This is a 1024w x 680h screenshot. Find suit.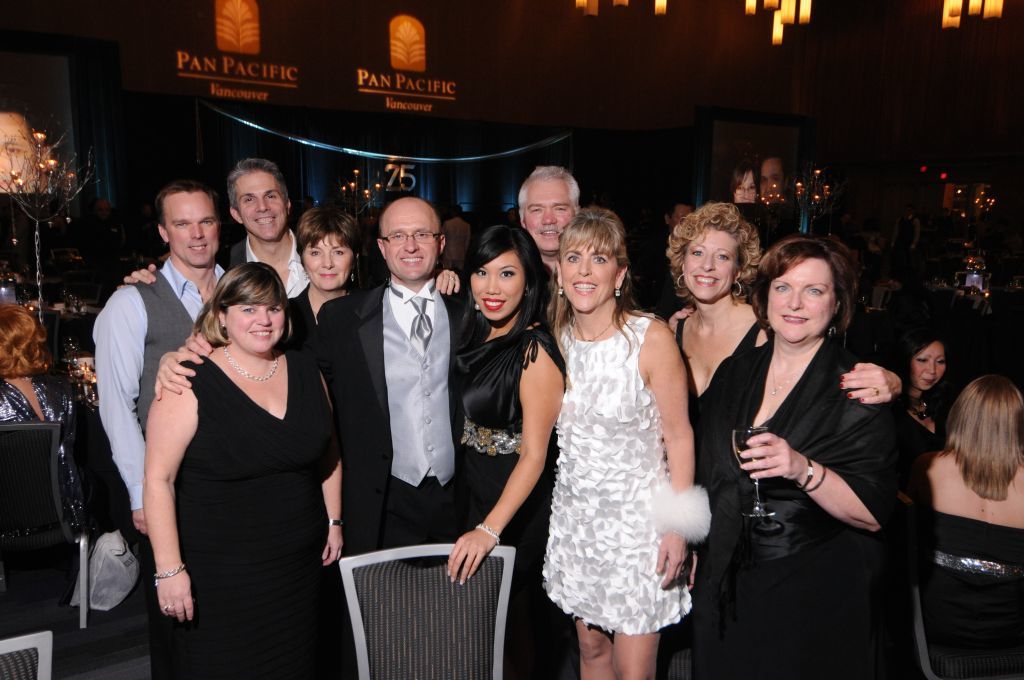
Bounding box: {"x1": 311, "y1": 284, "x2": 486, "y2": 568}.
